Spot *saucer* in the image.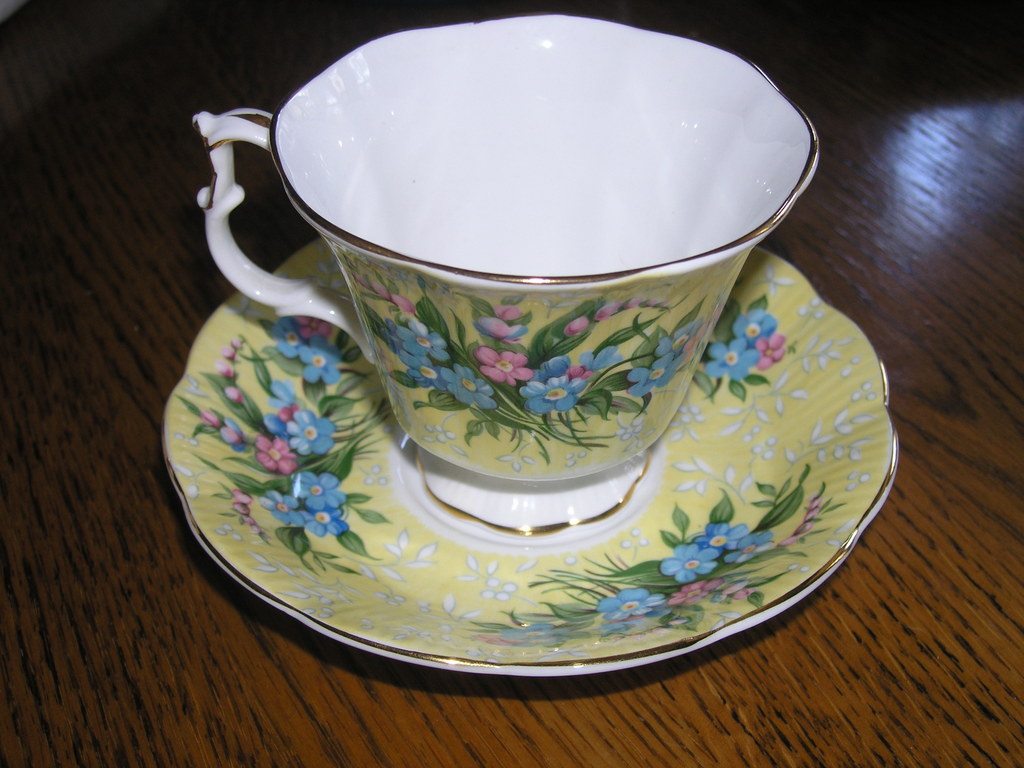
*saucer* found at 160, 237, 900, 676.
